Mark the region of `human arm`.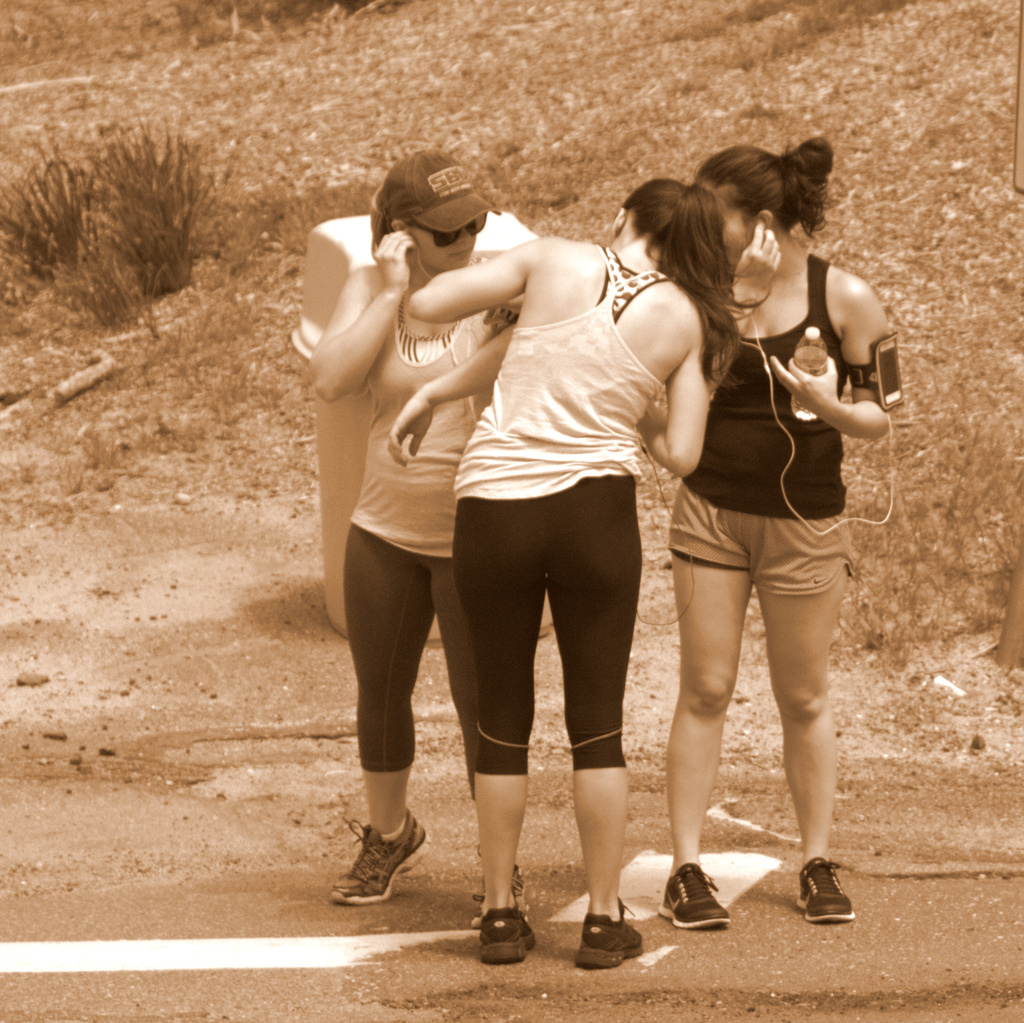
Region: (703,210,782,387).
